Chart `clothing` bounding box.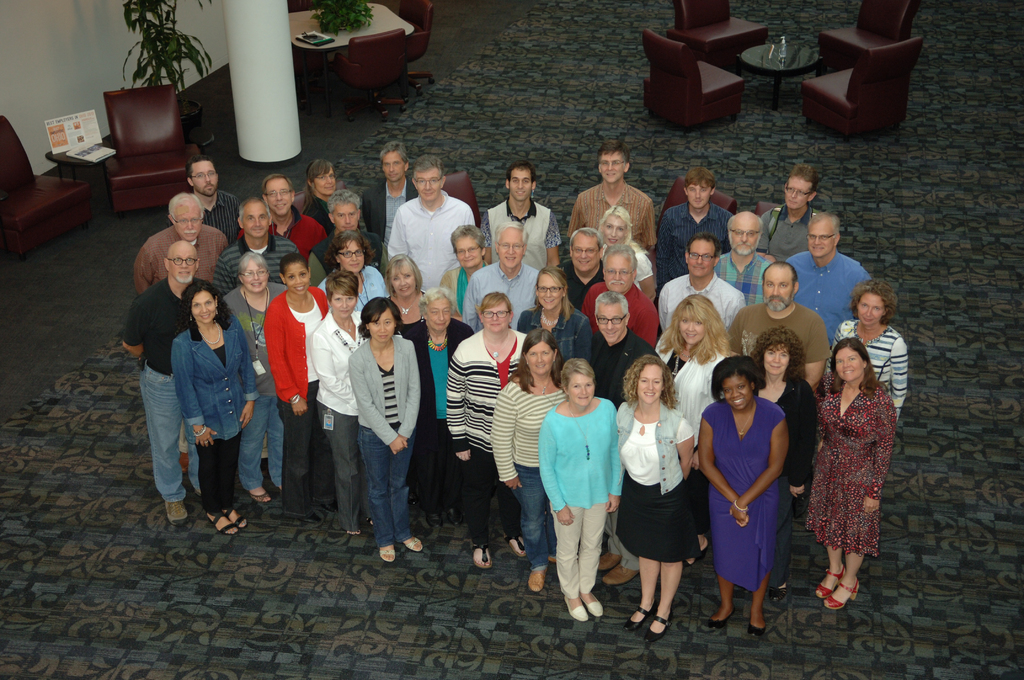
Charted: locate(307, 302, 372, 512).
